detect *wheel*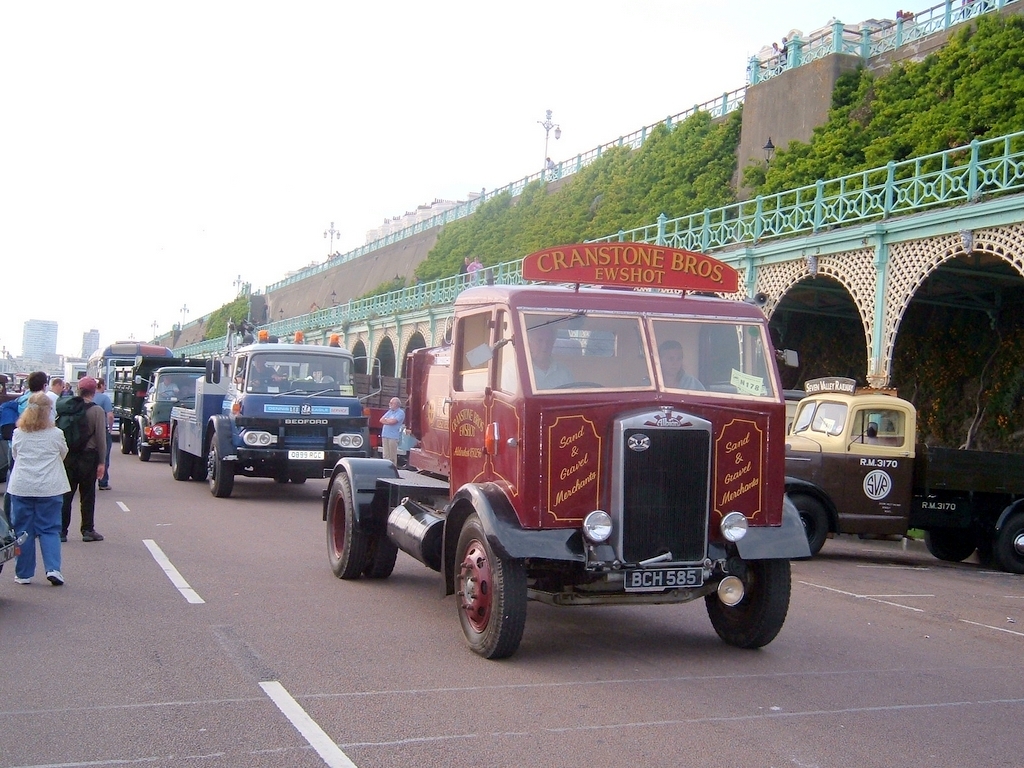
275:476:291:484
